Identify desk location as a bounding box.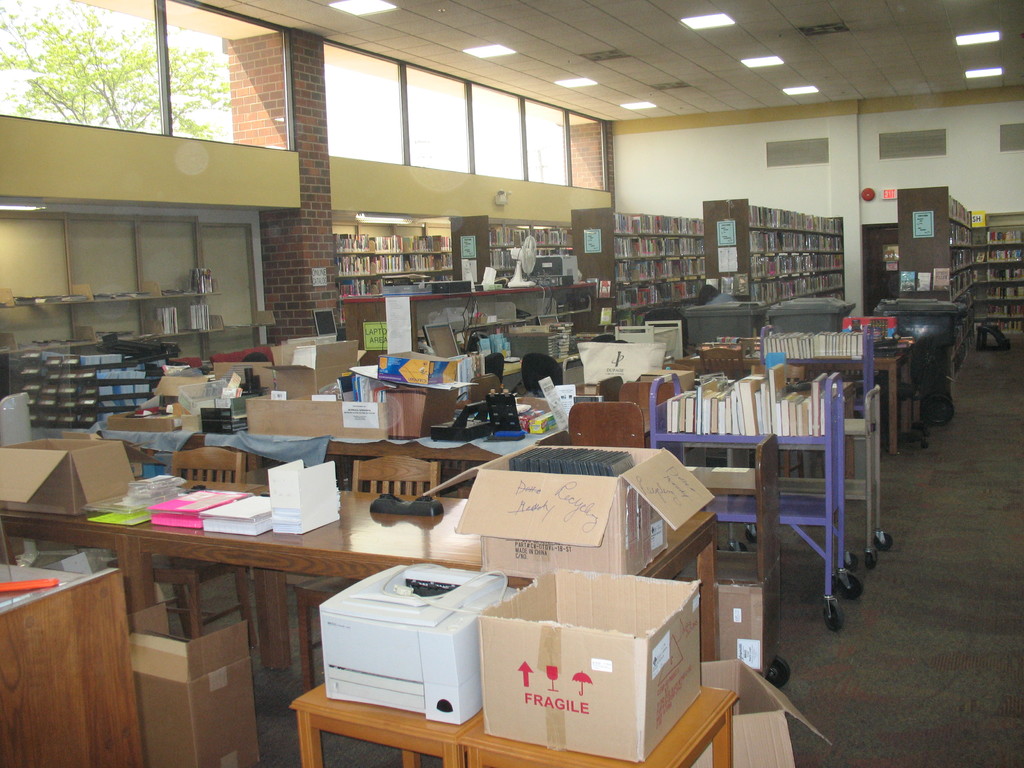
(left=128, top=484, right=719, bottom=671).
